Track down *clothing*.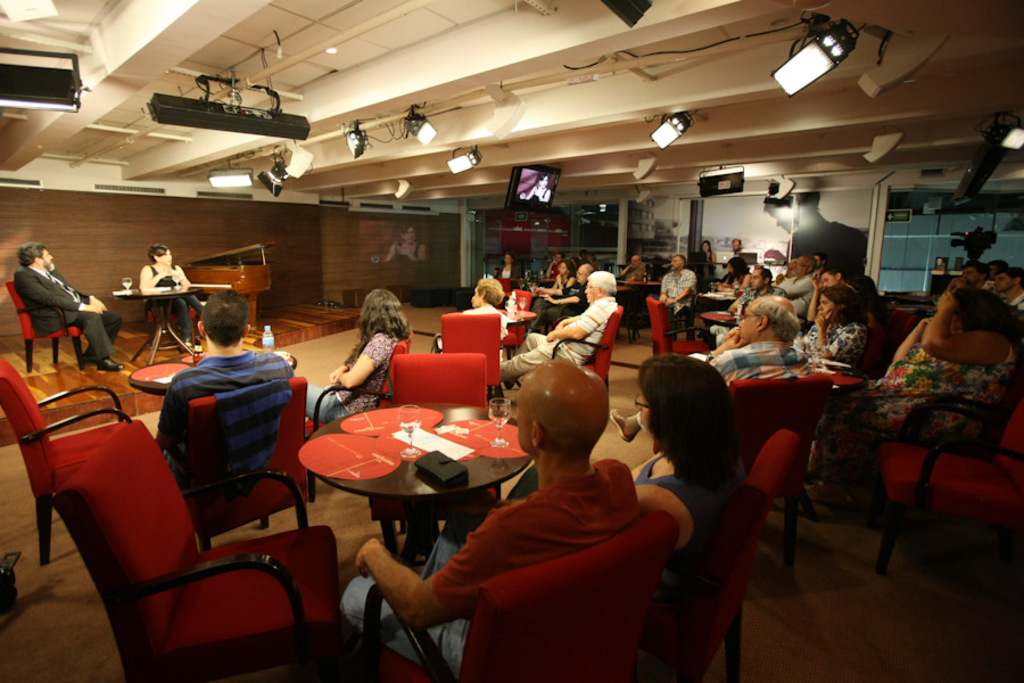
Tracked to {"left": 155, "top": 355, "right": 297, "bottom": 517}.
